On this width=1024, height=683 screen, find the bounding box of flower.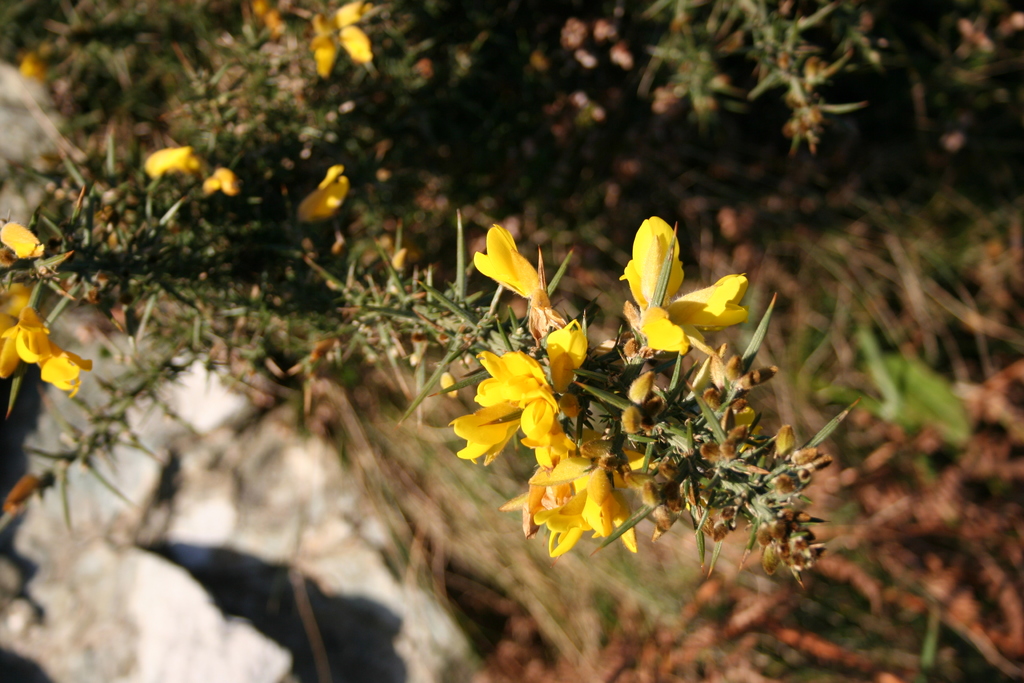
Bounding box: bbox(451, 410, 518, 470).
